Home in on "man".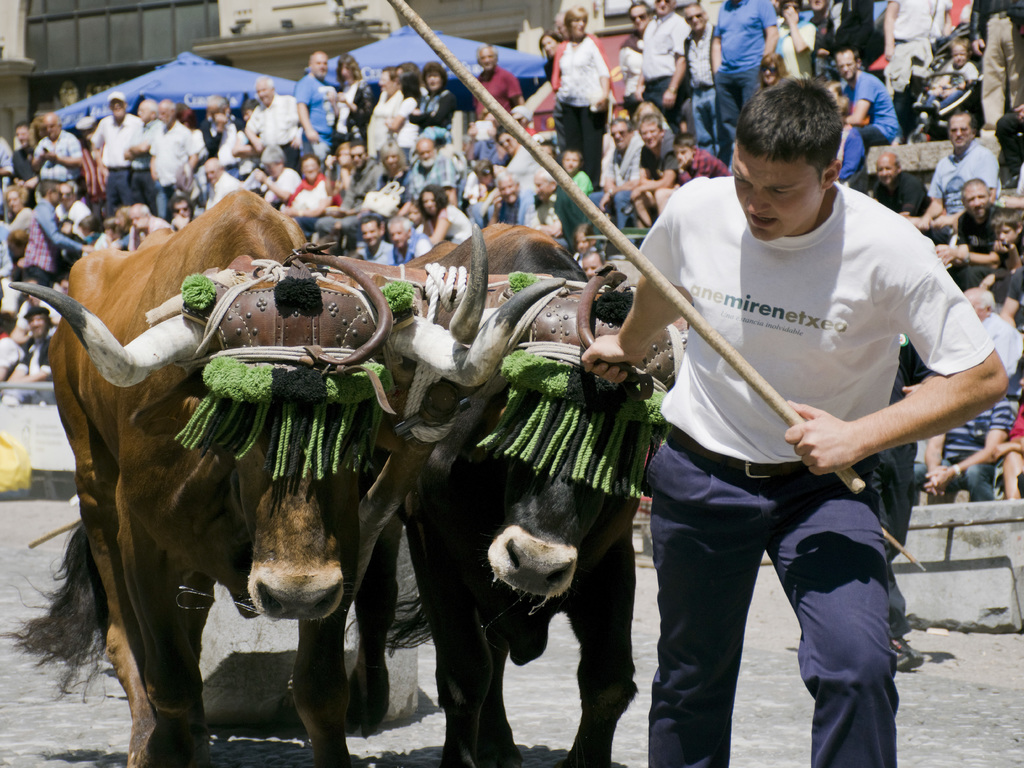
Homed in at detection(13, 172, 97, 291).
